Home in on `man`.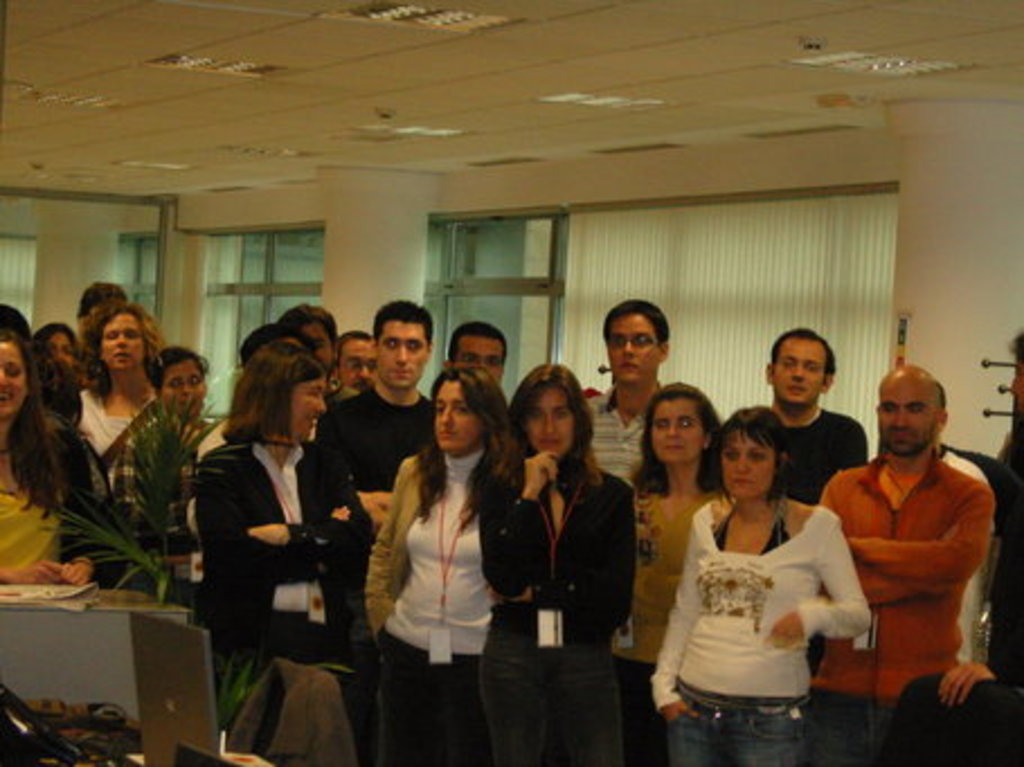
Homed in at (left=799, top=351, right=1004, bottom=742).
